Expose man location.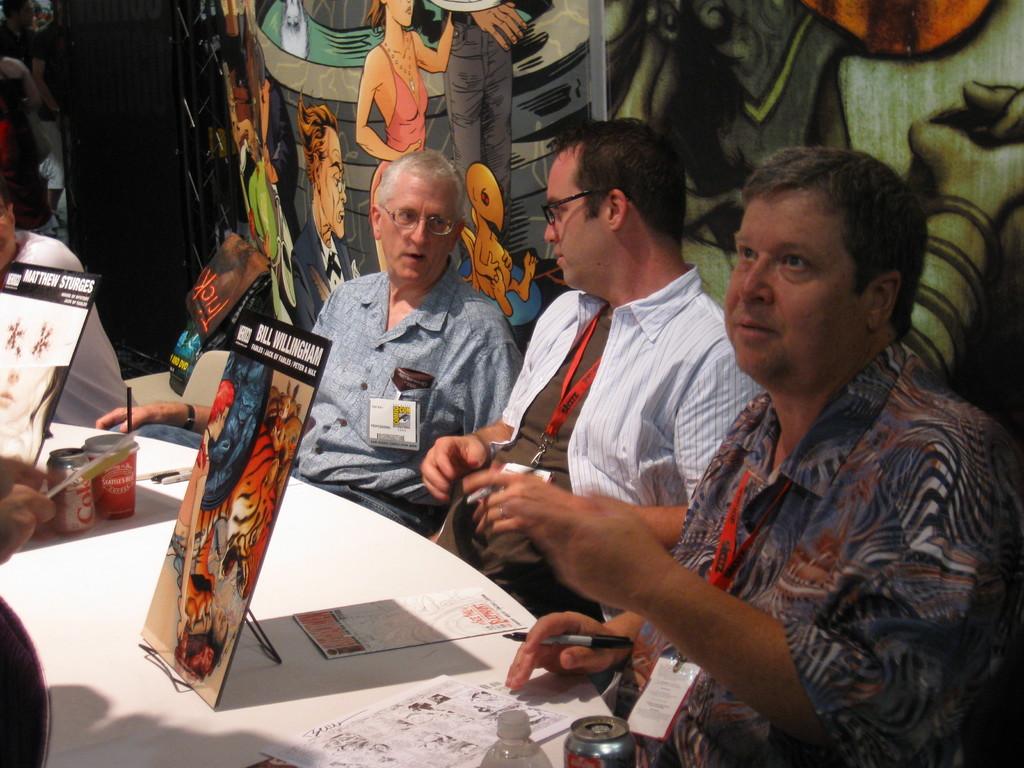
Exposed at 412, 117, 764, 617.
